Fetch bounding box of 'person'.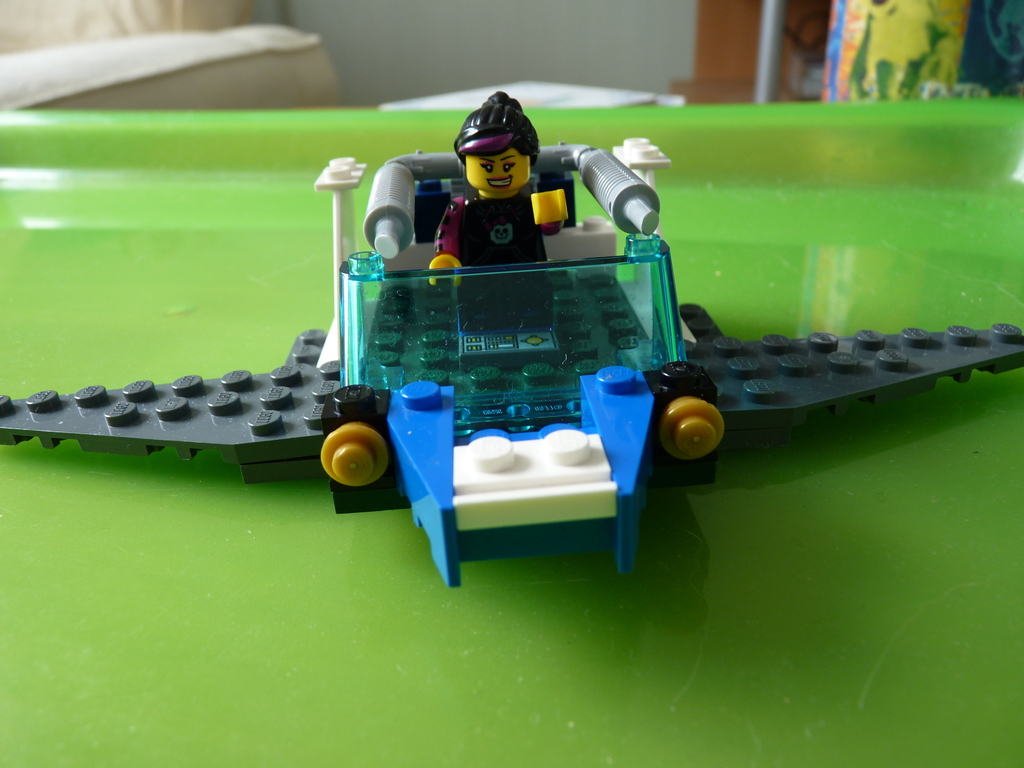
Bbox: bbox=(424, 80, 564, 326).
